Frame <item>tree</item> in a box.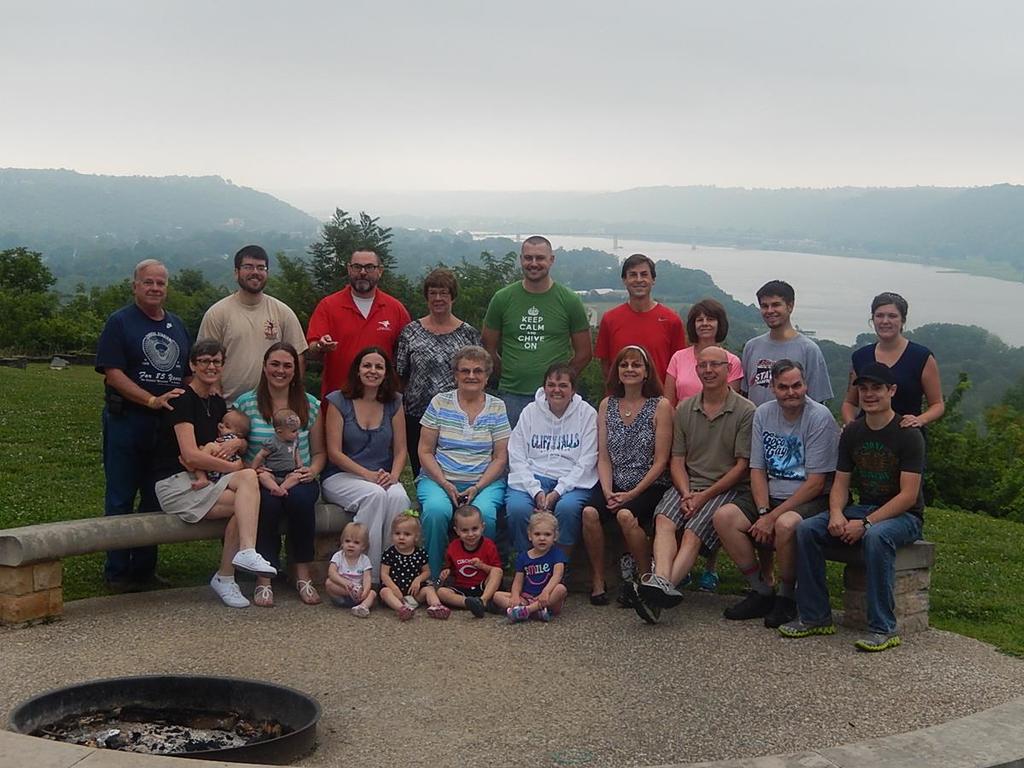
left=918, top=368, right=1023, bottom=525.
